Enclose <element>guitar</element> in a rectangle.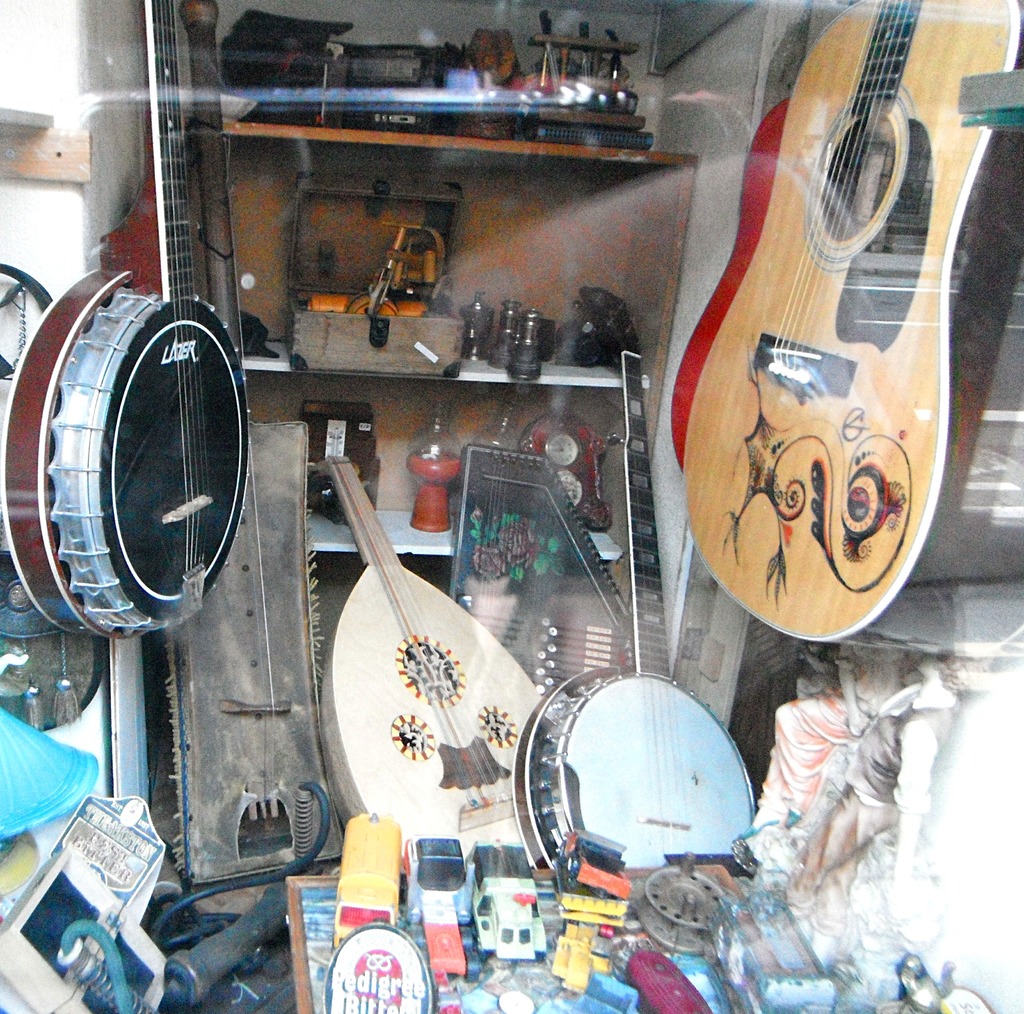
pyautogui.locateOnScreen(627, 0, 980, 654).
